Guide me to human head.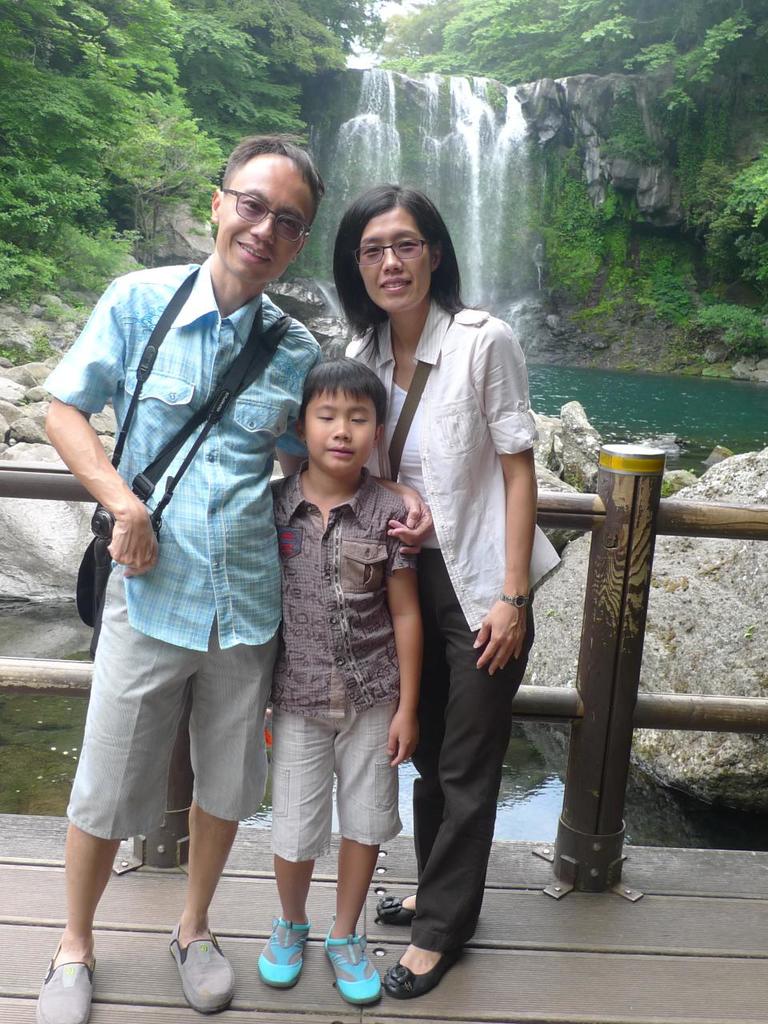
Guidance: pyautogui.locateOnScreen(286, 357, 392, 480).
